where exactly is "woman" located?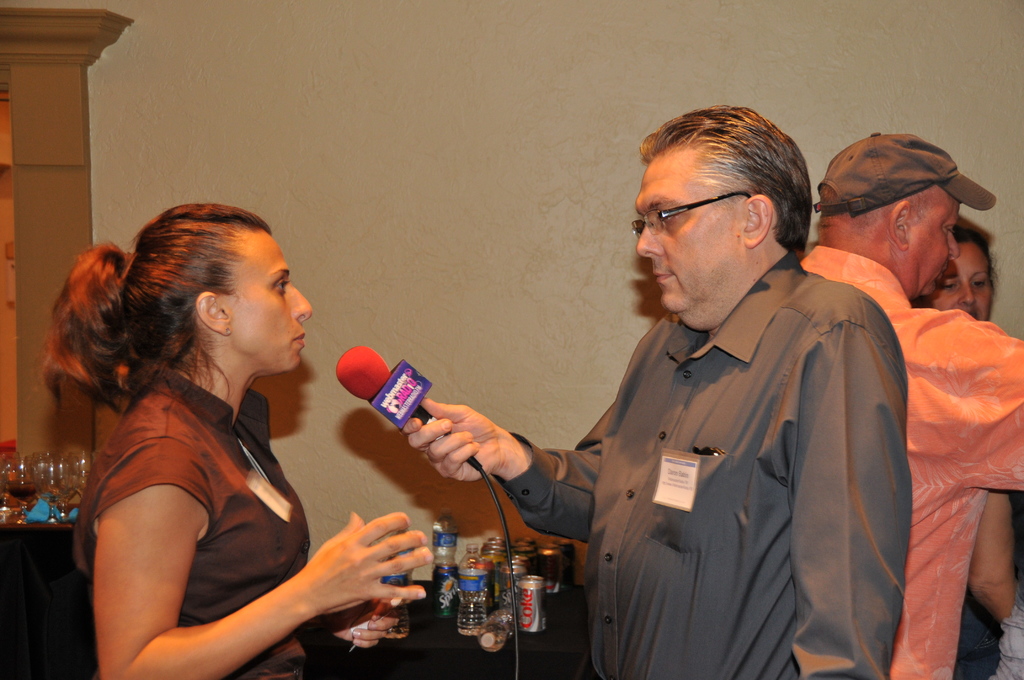
Its bounding box is <bbox>31, 199, 388, 679</bbox>.
